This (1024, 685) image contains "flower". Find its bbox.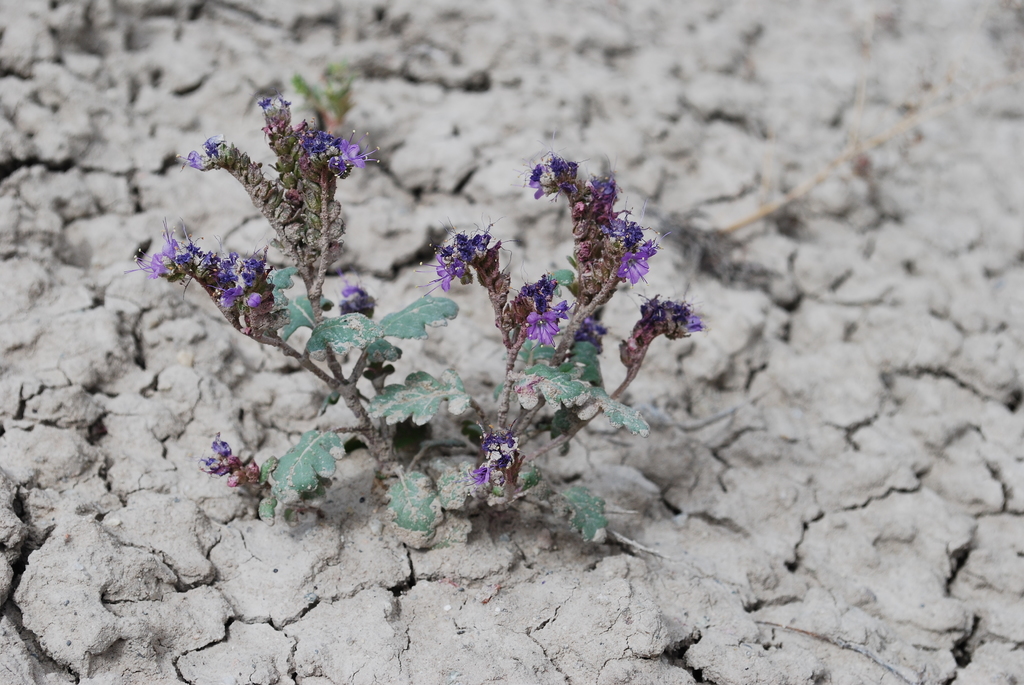
crop(197, 430, 268, 493).
